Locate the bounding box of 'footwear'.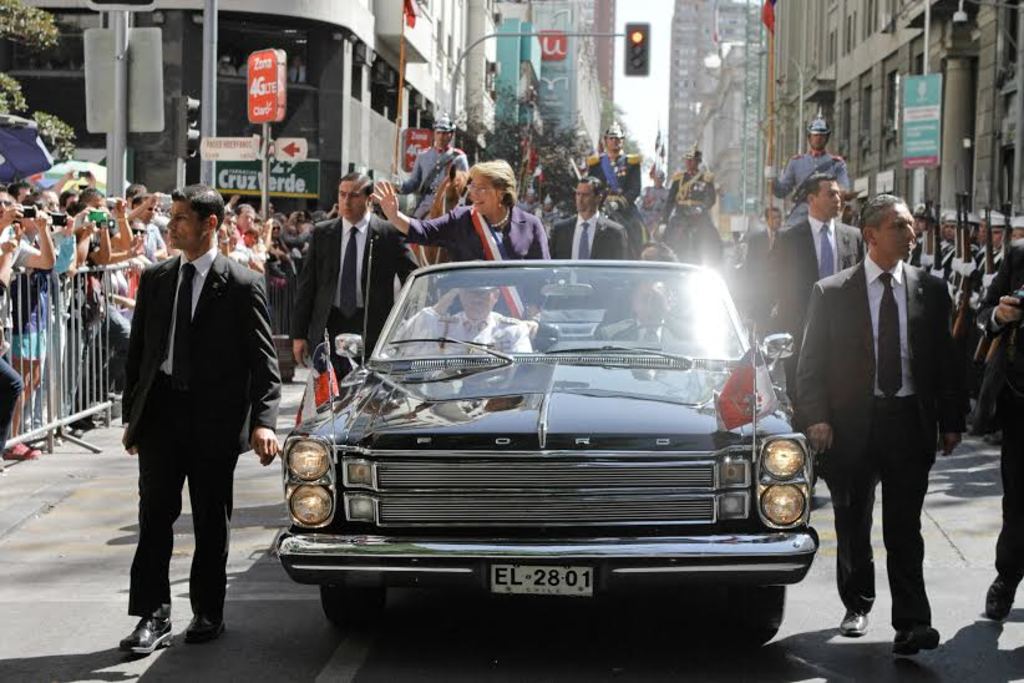
Bounding box: pyautogui.locateOnScreen(0, 436, 46, 460).
